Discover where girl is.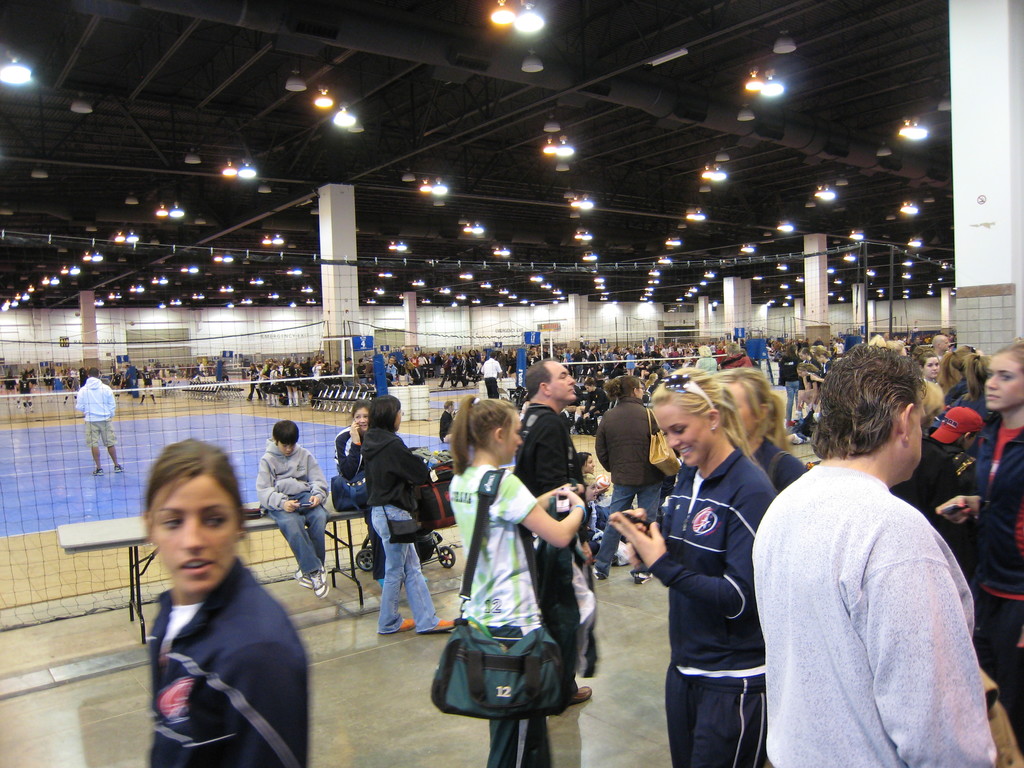
Discovered at [x1=712, y1=369, x2=806, y2=495].
